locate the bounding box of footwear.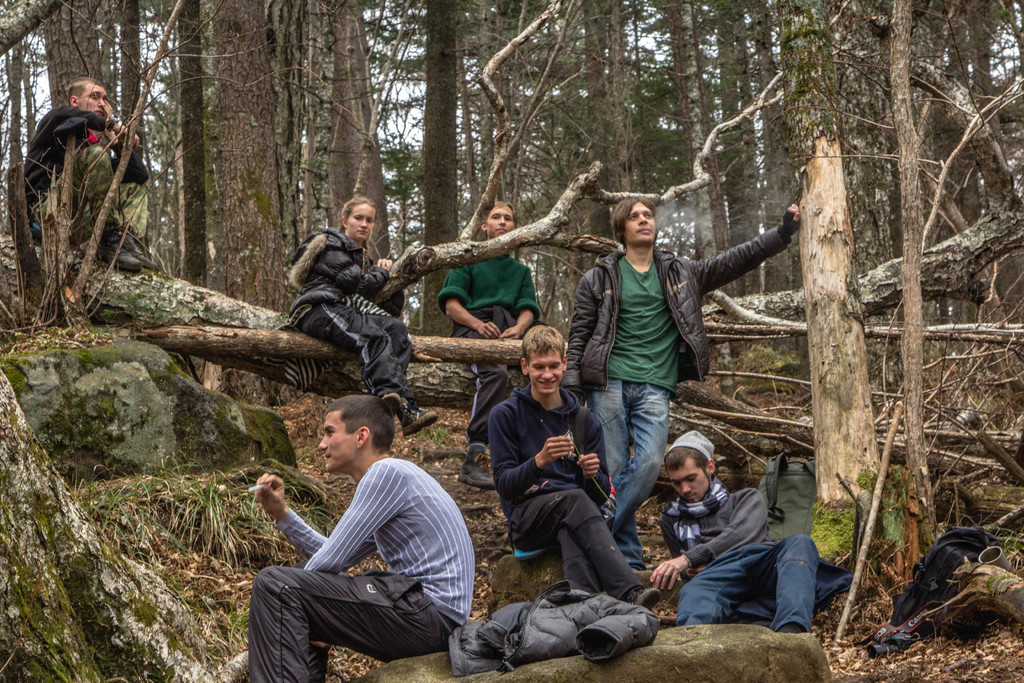
Bounding box: crop(404, 397, 445, 431).
